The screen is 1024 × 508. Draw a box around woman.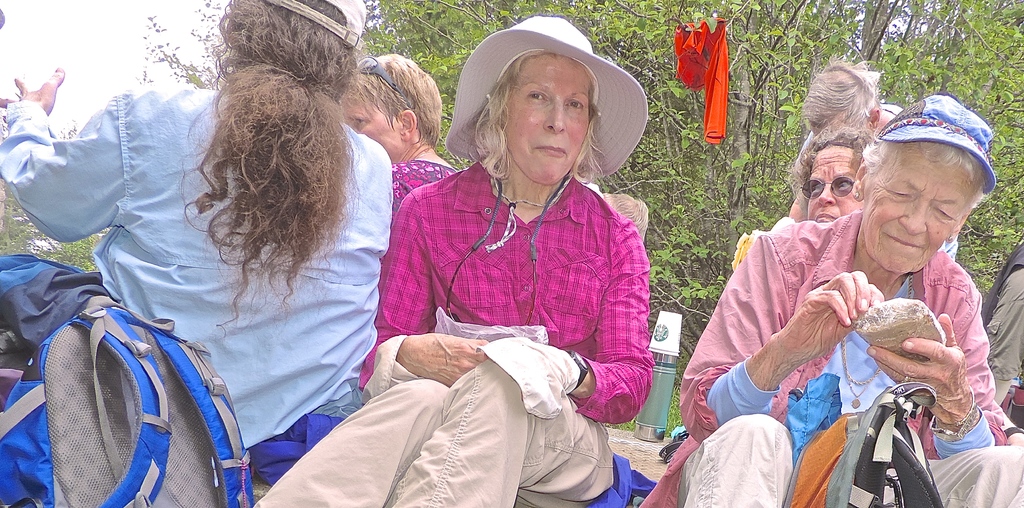
345:19:643:494.
